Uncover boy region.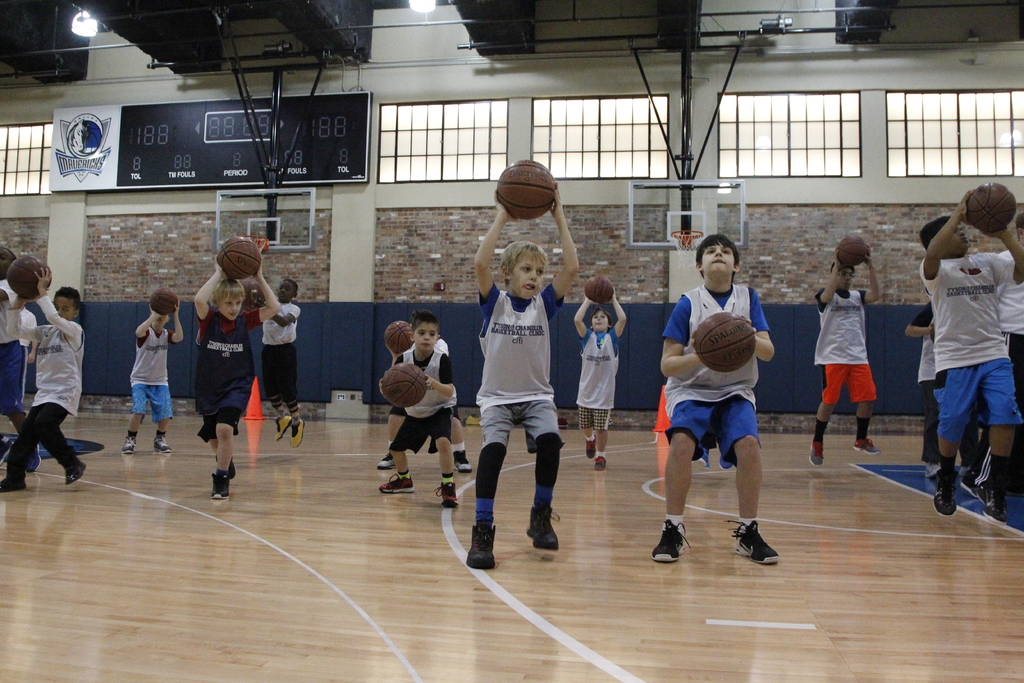
Uncovered: [0, 247, 40, 471].
